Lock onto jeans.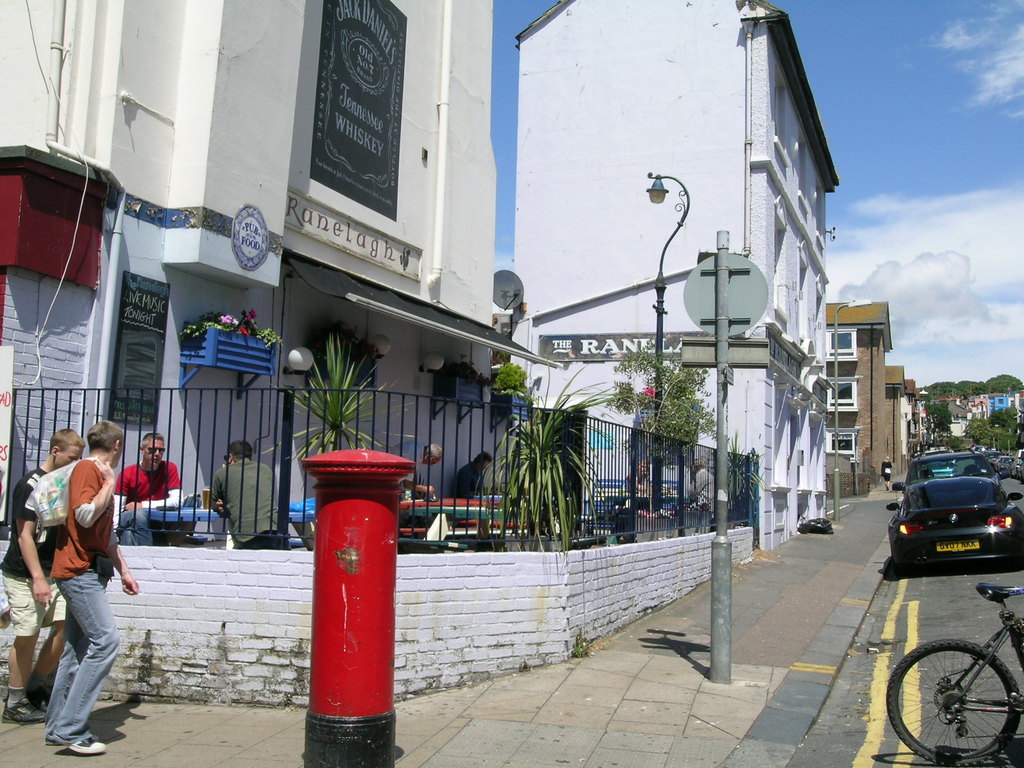
Locked: [x1=109, y1=506, x2=157, y2=549].
